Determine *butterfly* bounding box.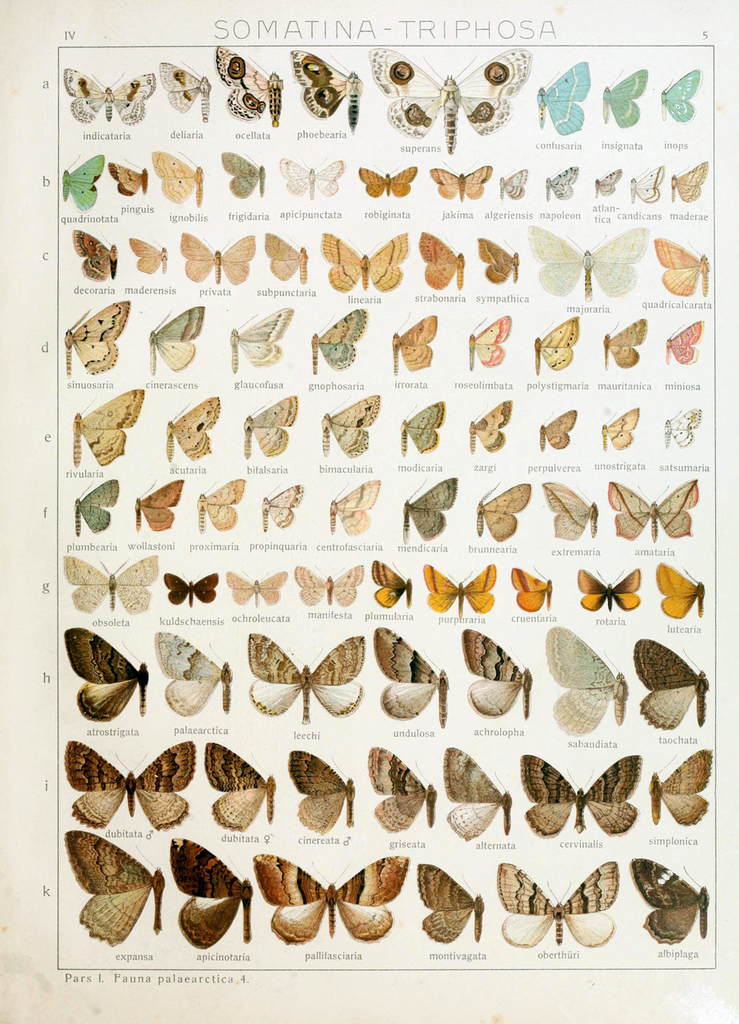
Determined: pyautogui.locateOnScreen(654, 219, 712, 298).
